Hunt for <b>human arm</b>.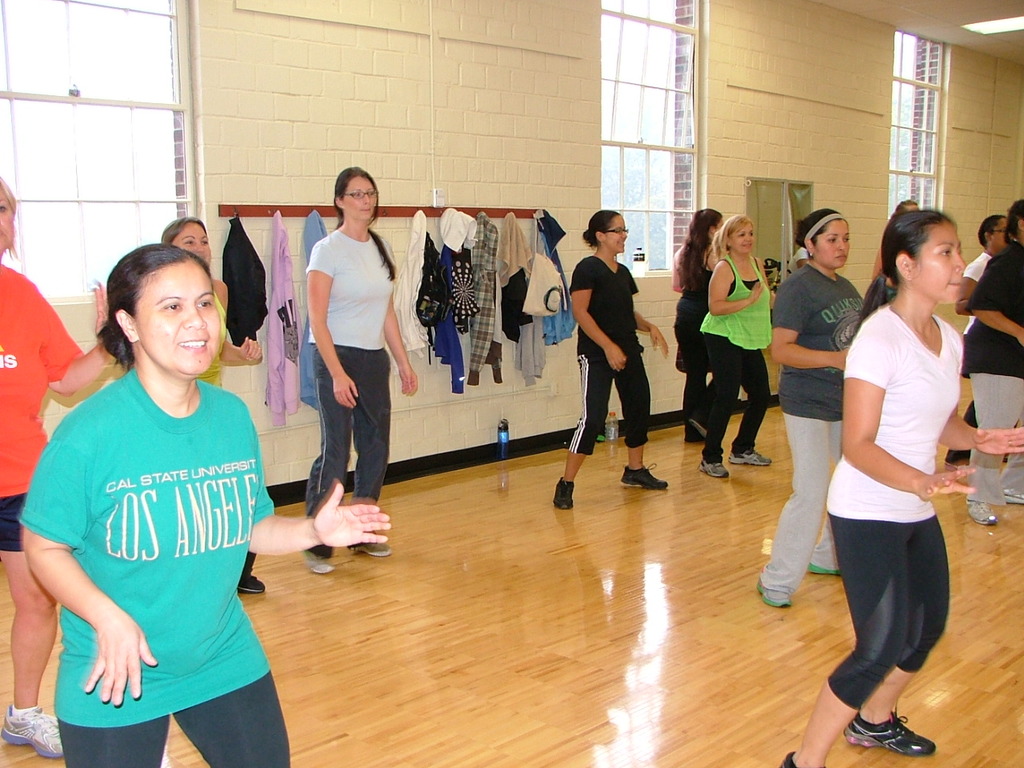
Hunted down at l=382, t=291, r=420, b=396.
